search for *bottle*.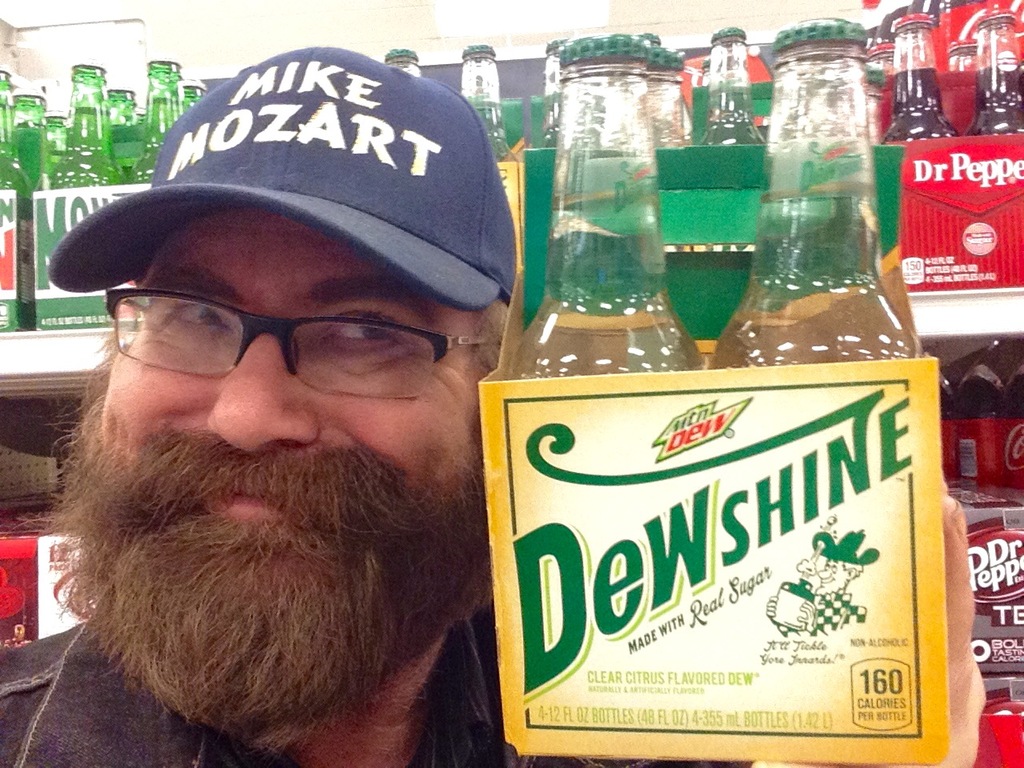
Found at (133, 102, 143, 125).
